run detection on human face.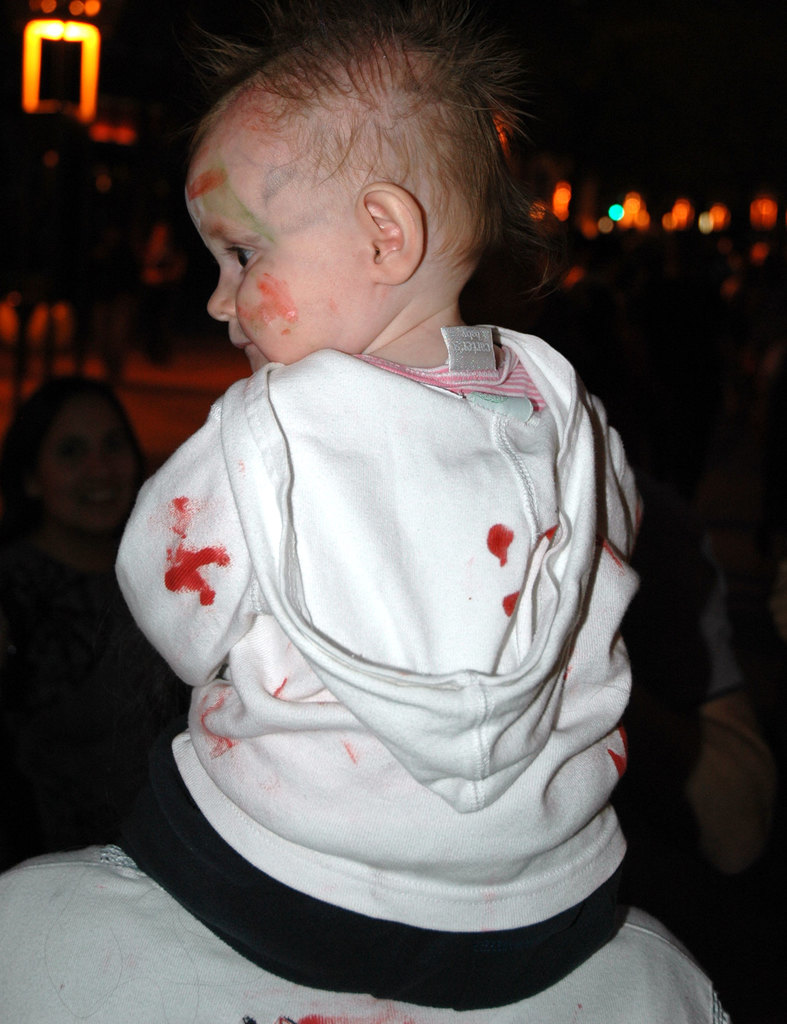
Result: <box>183,134,350,377</box>.
